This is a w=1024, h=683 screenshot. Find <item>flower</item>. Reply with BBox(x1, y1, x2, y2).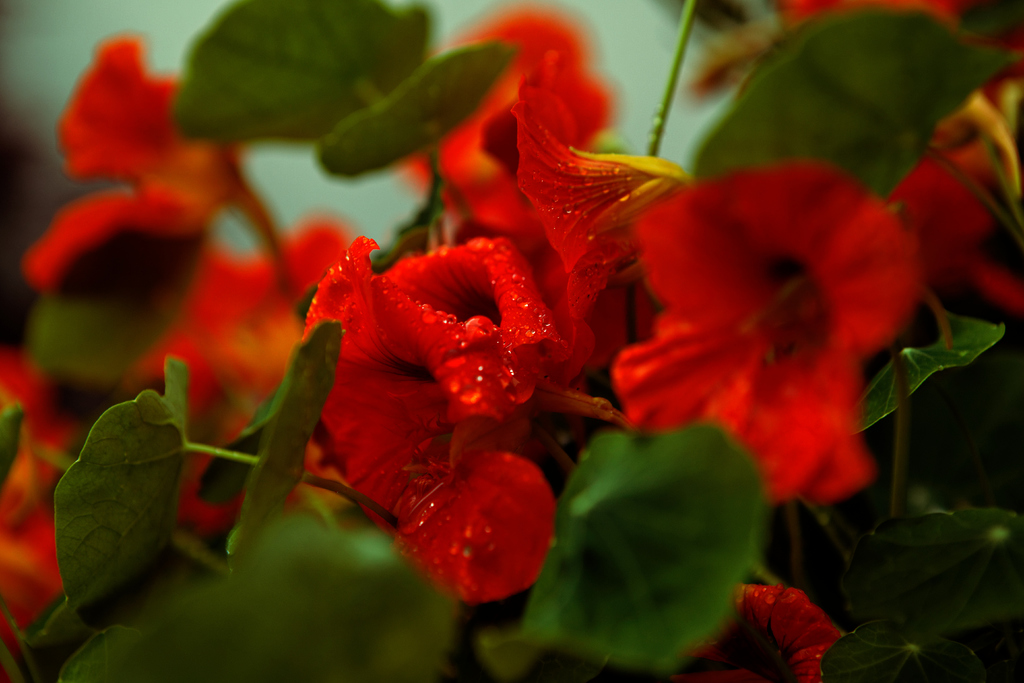
BBox(298, 239, 577, 602).
